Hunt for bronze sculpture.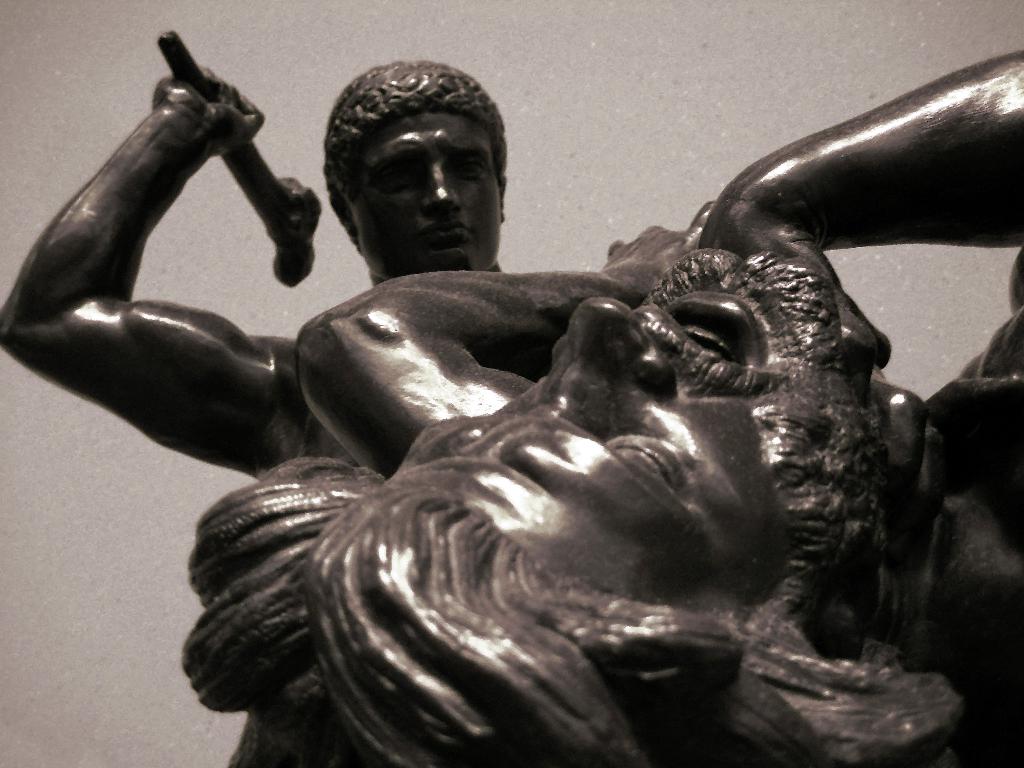
Hunted down at {"left": 0, "top": 26, "right": 1023, "bottom": 767}.
